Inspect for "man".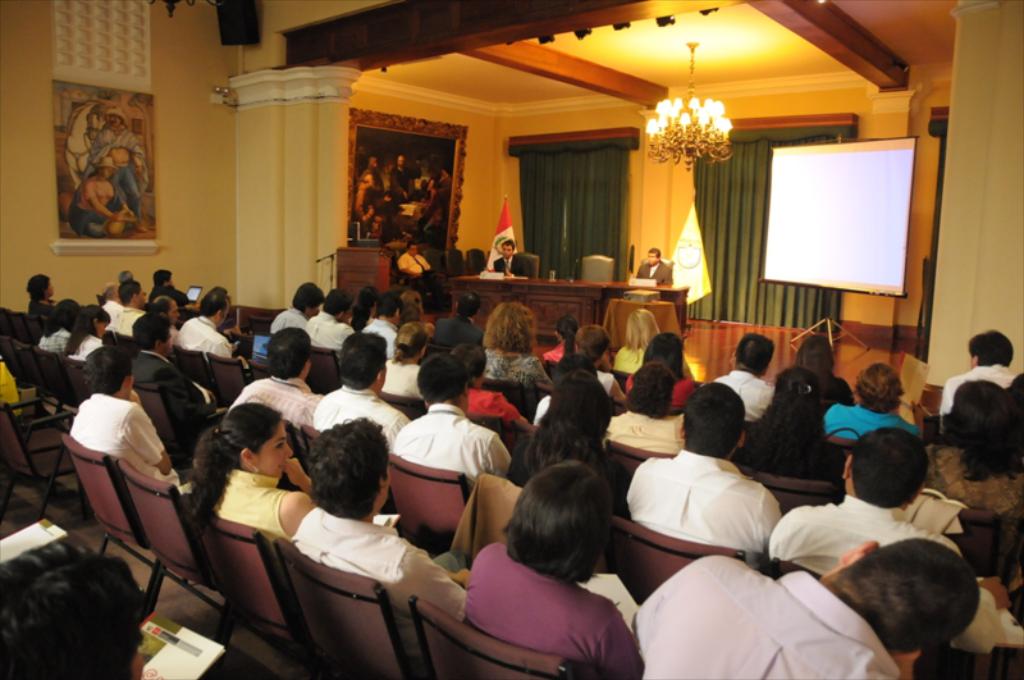
Inspection: rect(943, 329, 1018, 414).
